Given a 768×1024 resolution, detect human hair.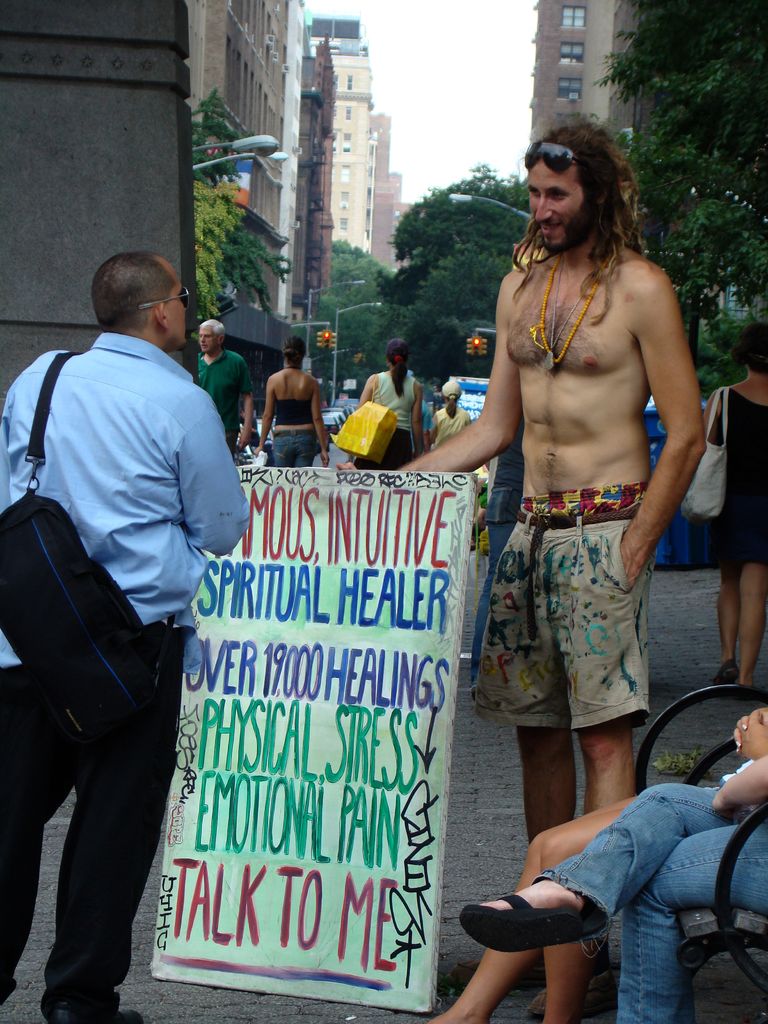
bbox(443, 392, 461, 417).
